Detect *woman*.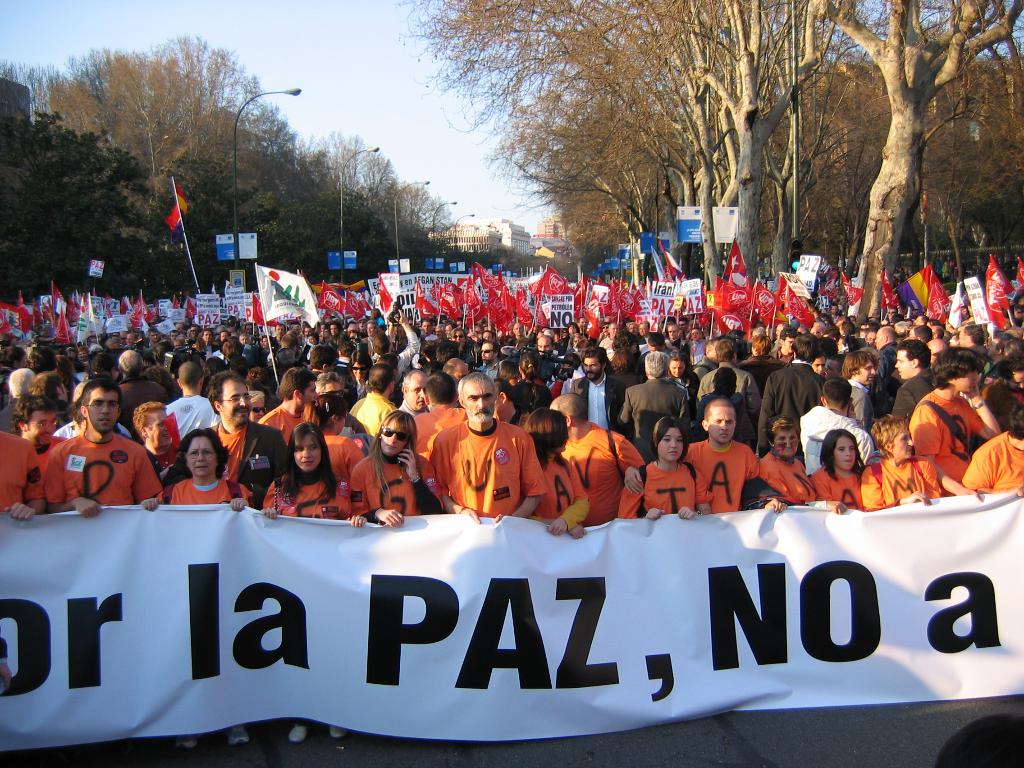
Detected at (x1=841, y1=352, x2=876, y2=435).
